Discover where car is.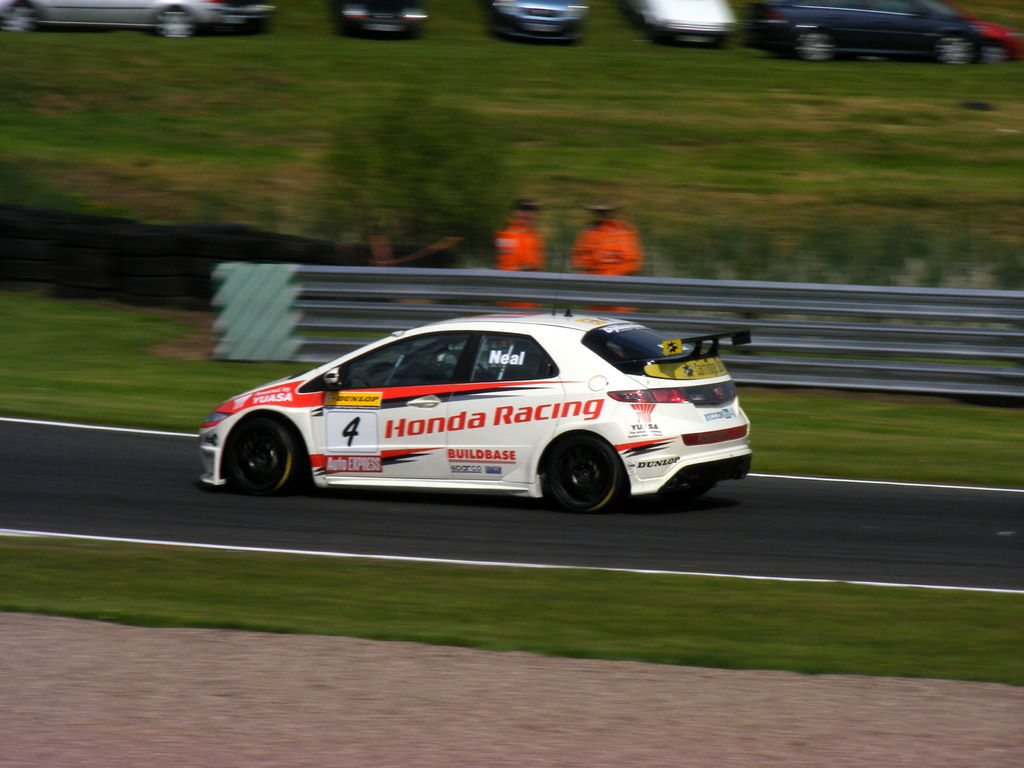
Discovered at x1=731 y1=1 x2=980 y2=60.
